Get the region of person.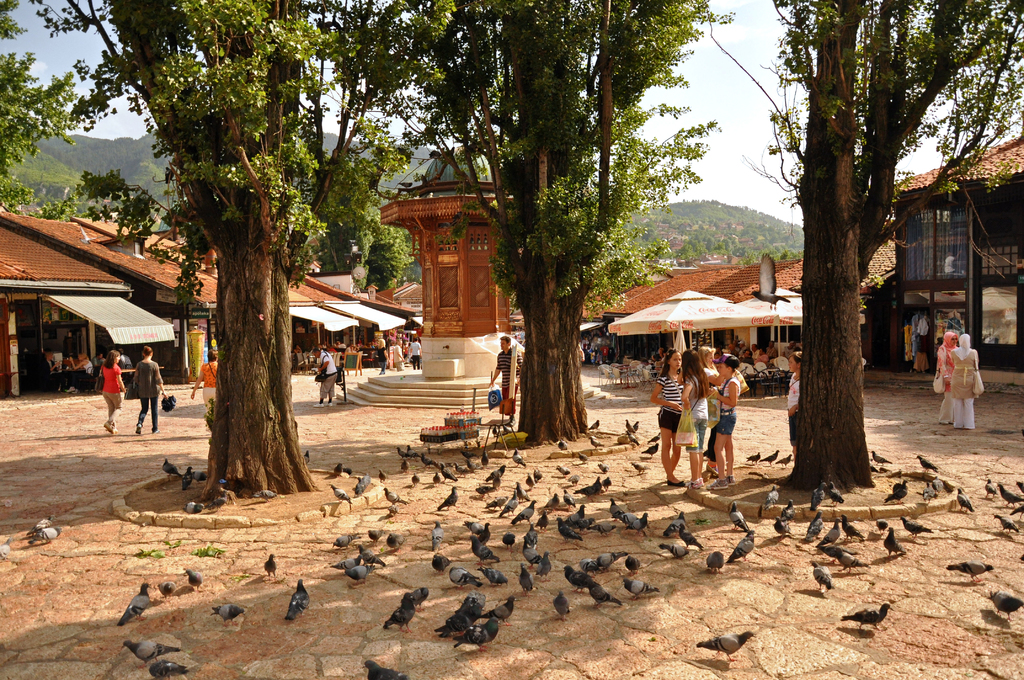
bbox=[711, 353, 736, 488].
